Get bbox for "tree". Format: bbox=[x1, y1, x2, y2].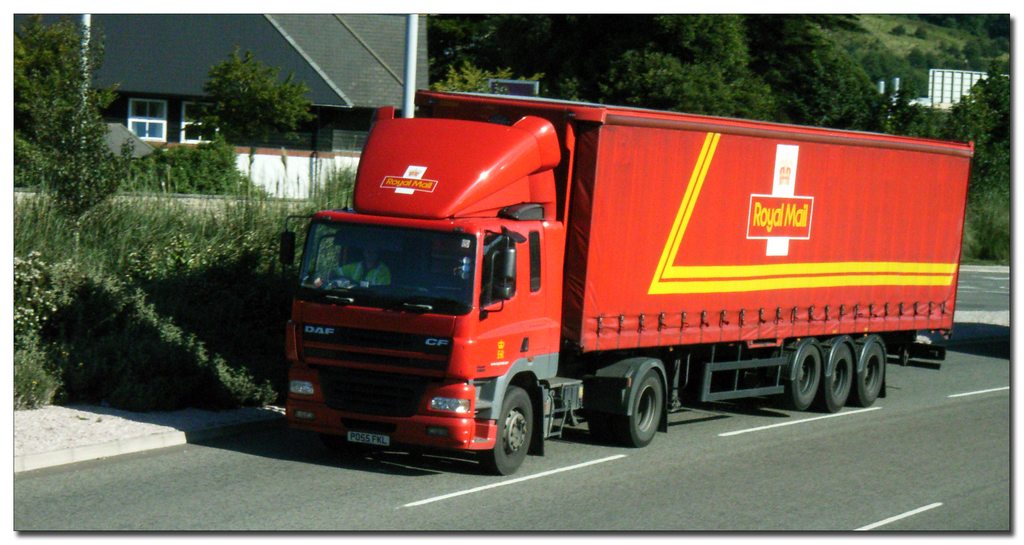
bbox=[19, 23, 108, 195].
